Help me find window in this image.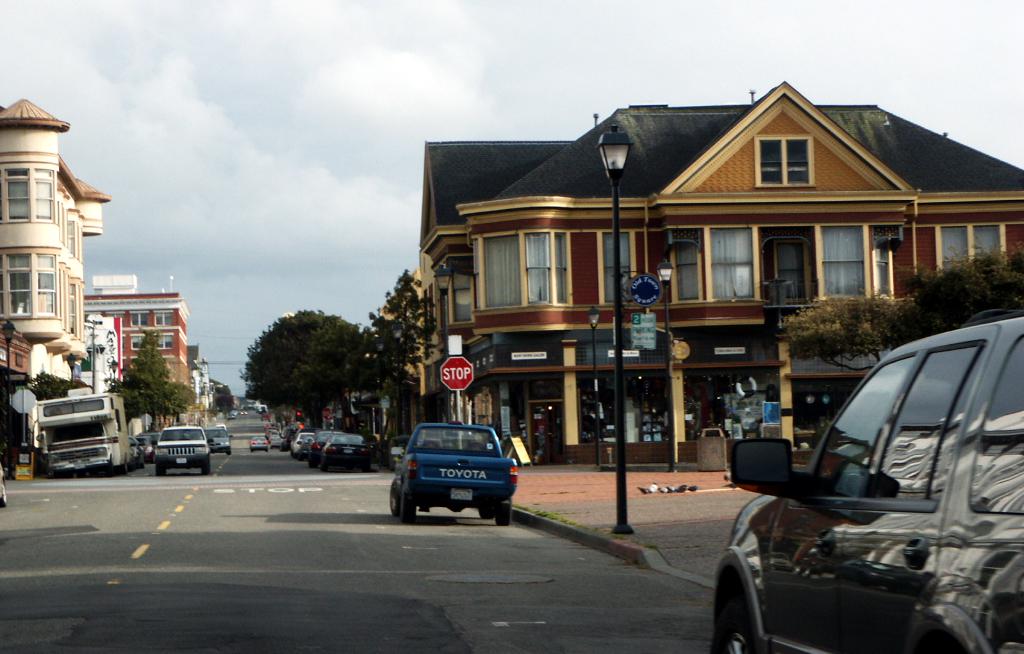
Found it: {"left": 34, "top": 170, "right": 57, "bottom": 225}.
